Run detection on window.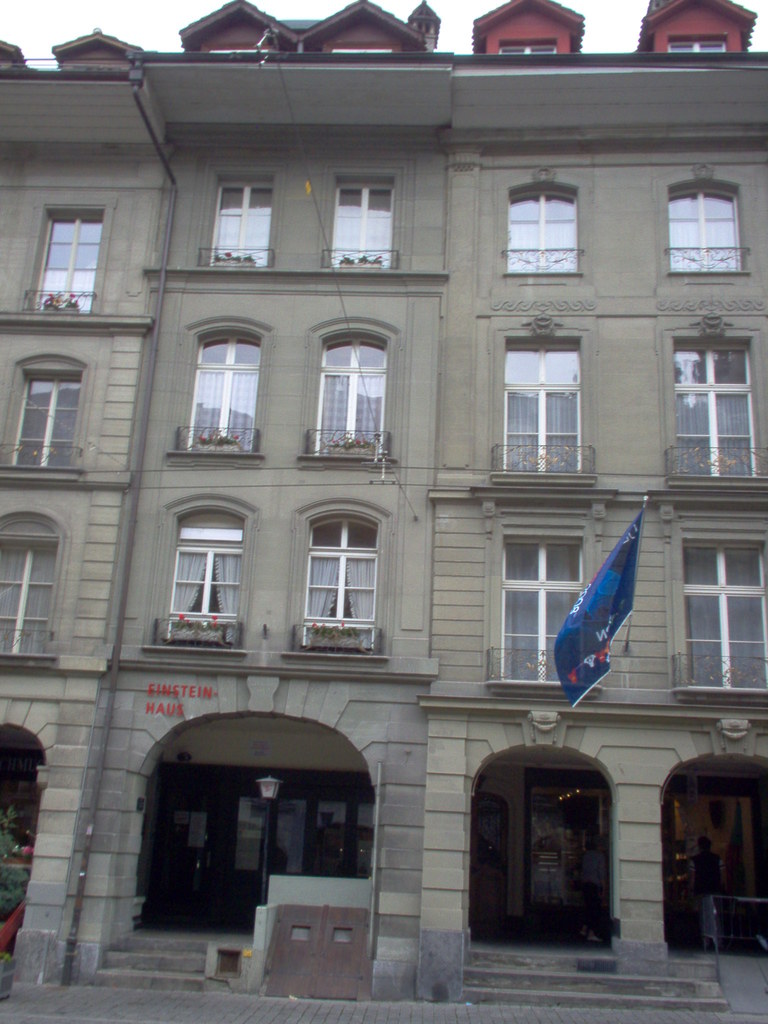
Result: (x1=507, y1=183, x2=589, y2=290).
